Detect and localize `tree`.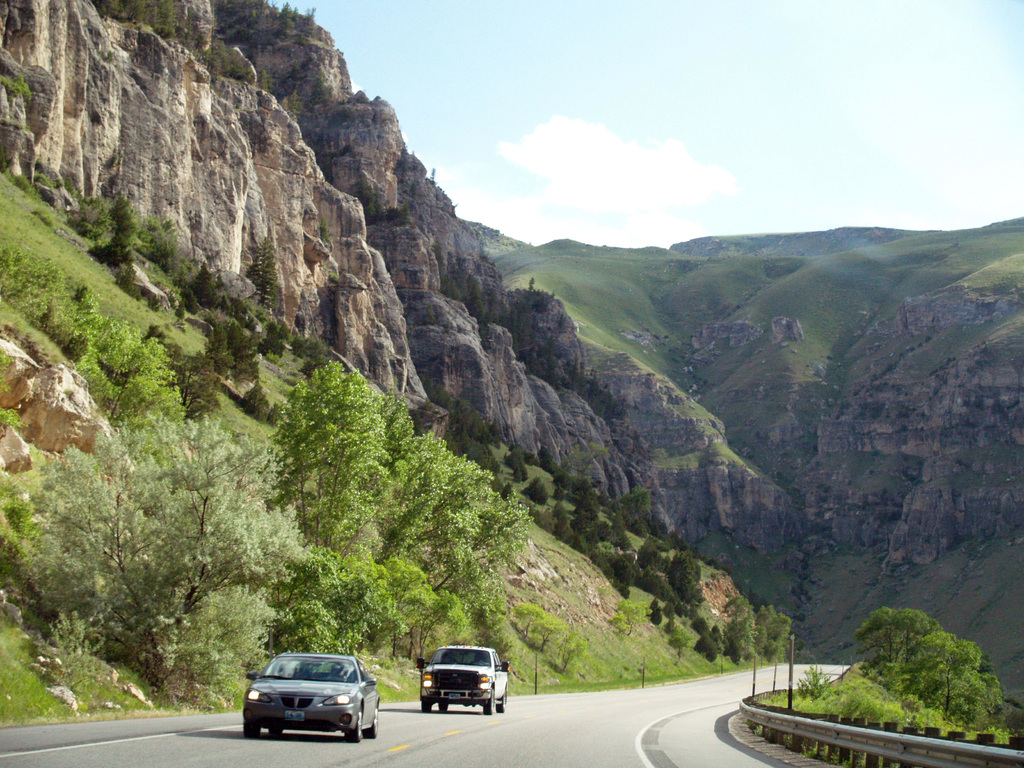
Localized at (273, 364, 408, 545).
